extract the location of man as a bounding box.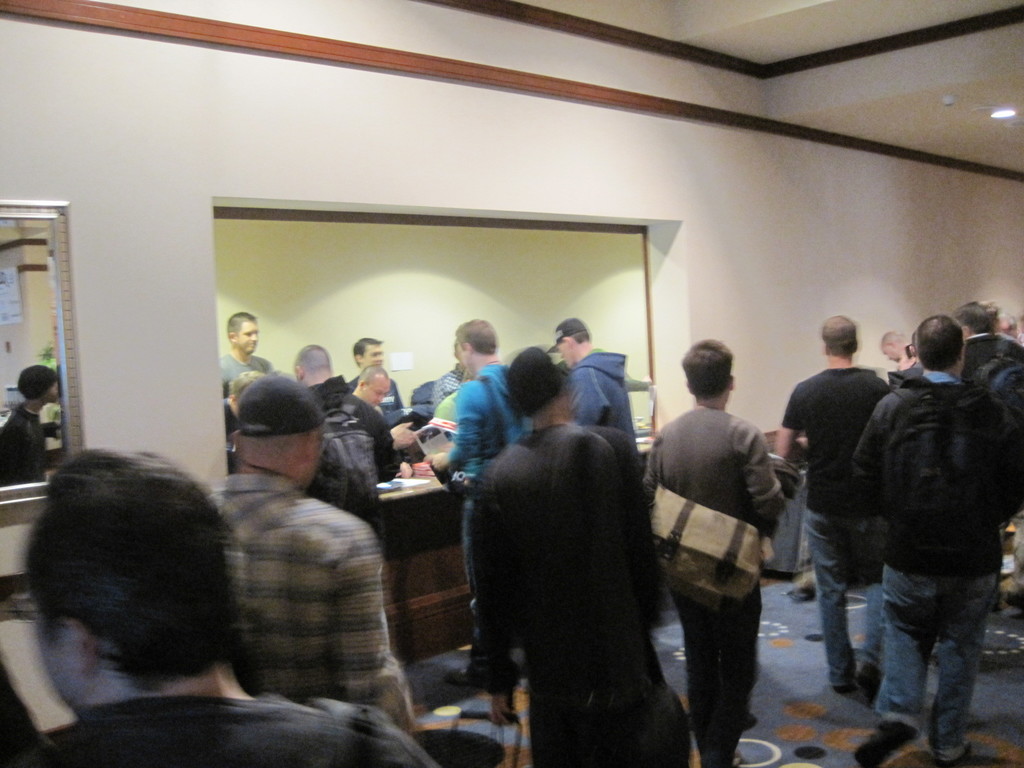
(218, 377, 420, 722).
